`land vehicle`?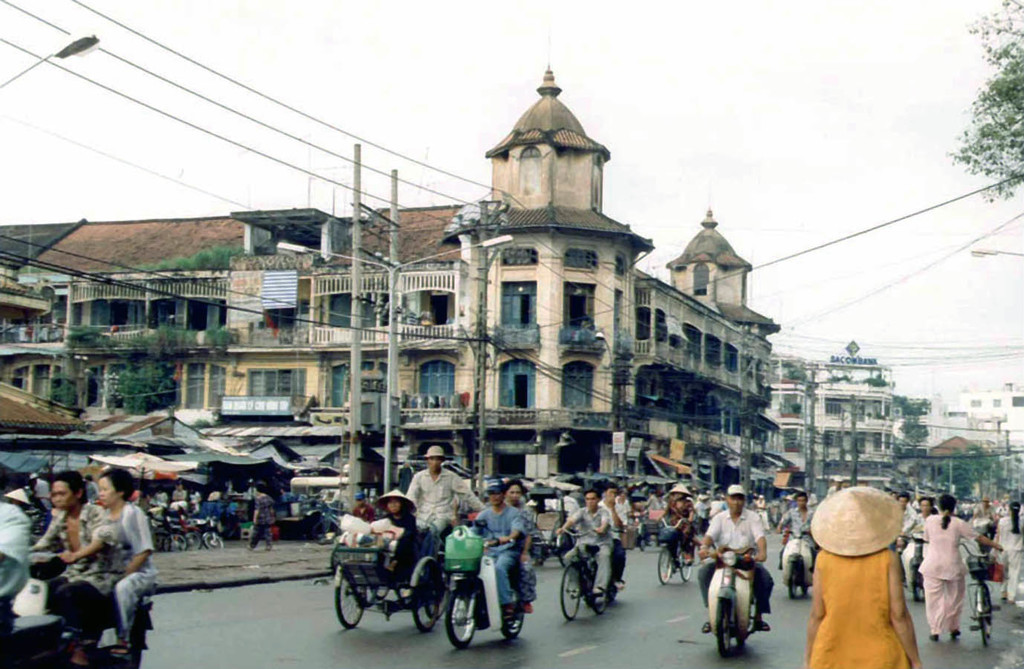
box=[15, 545, 158, 668]
